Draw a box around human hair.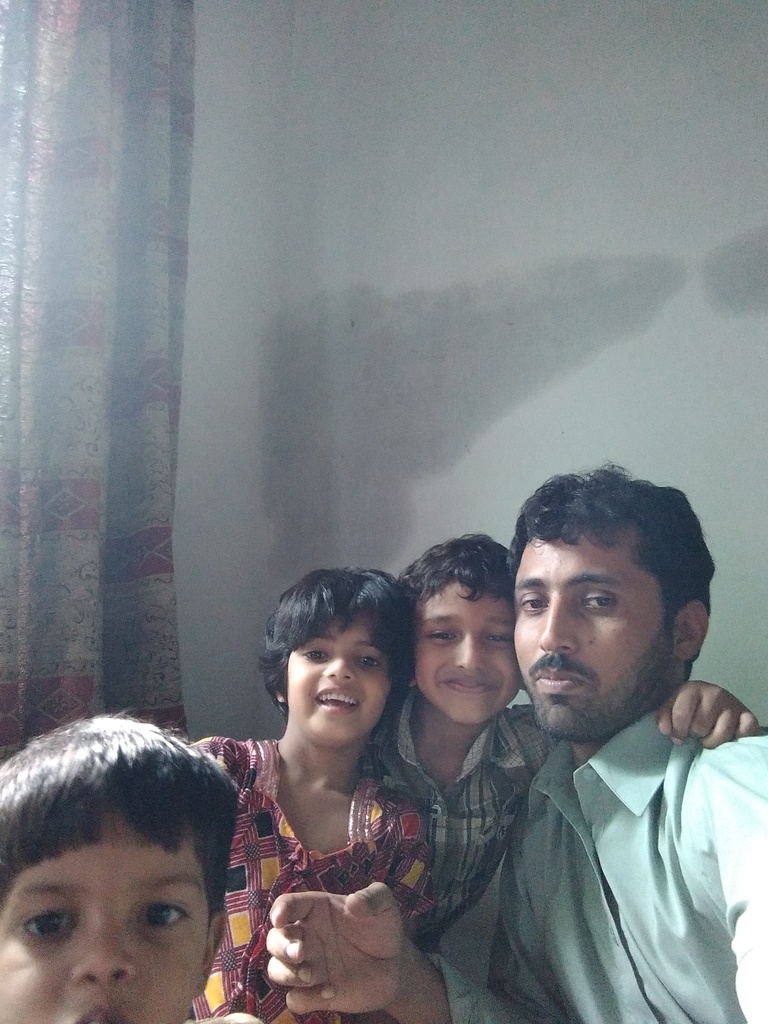
[0, 709, 229, 912].
